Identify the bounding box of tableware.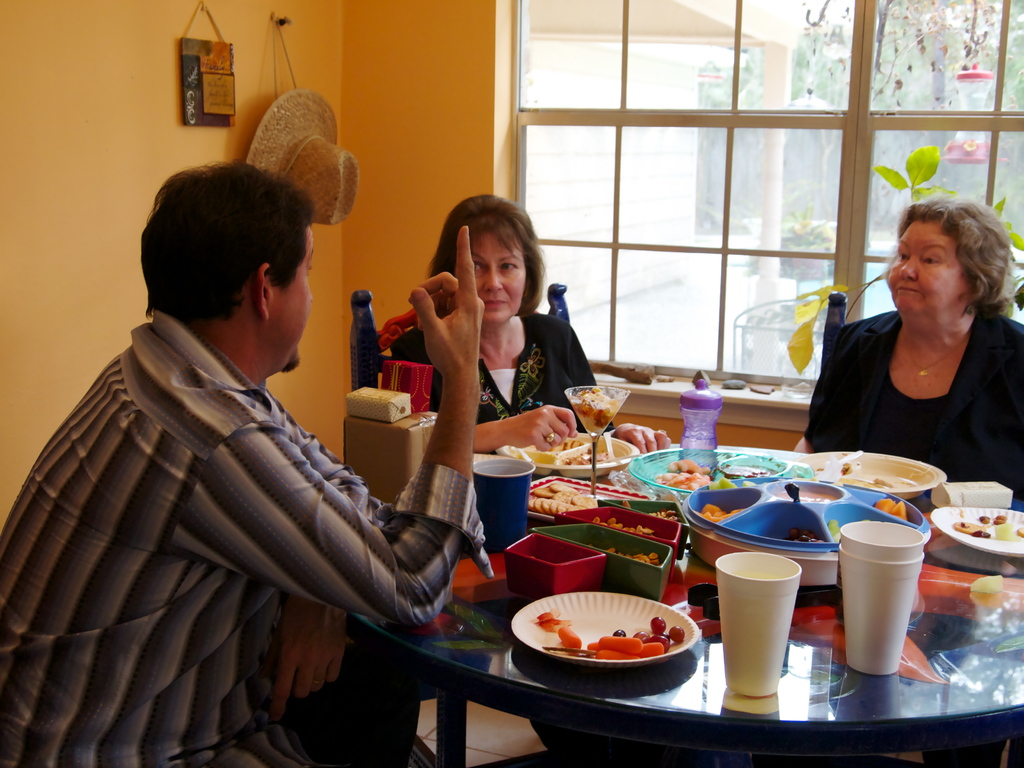
(left=839, top=541, right=927, bottom=678).
